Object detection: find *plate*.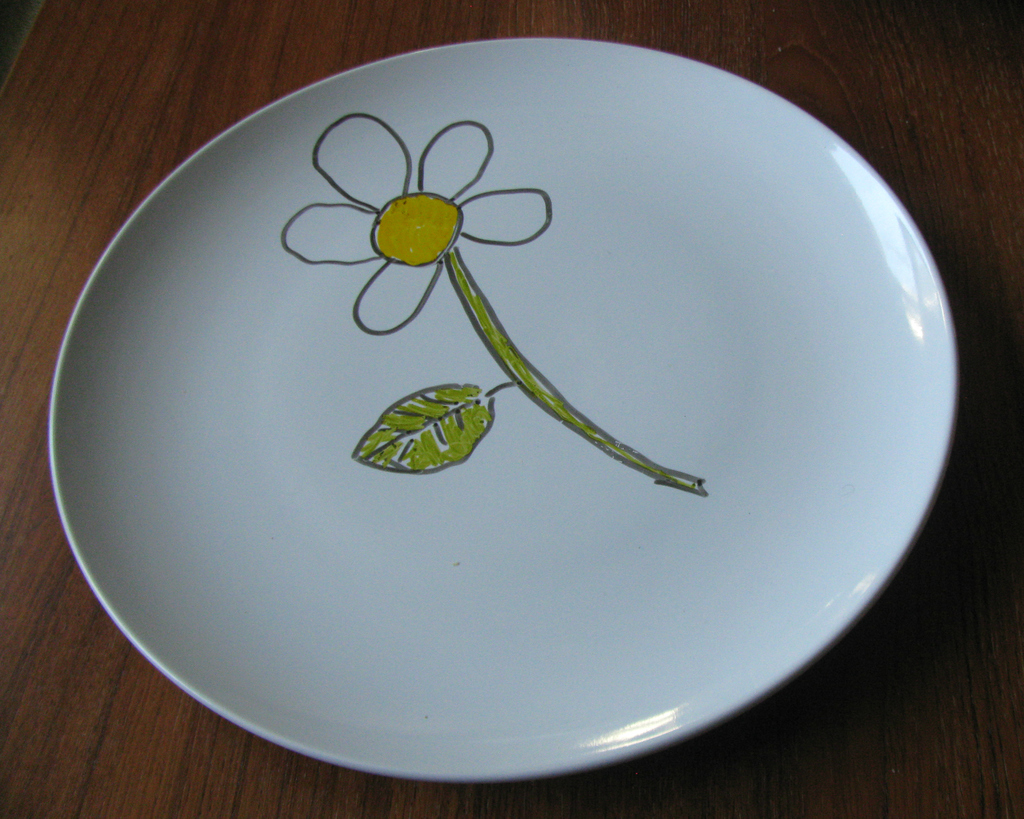
Rect(48, 41, 957, 781).
